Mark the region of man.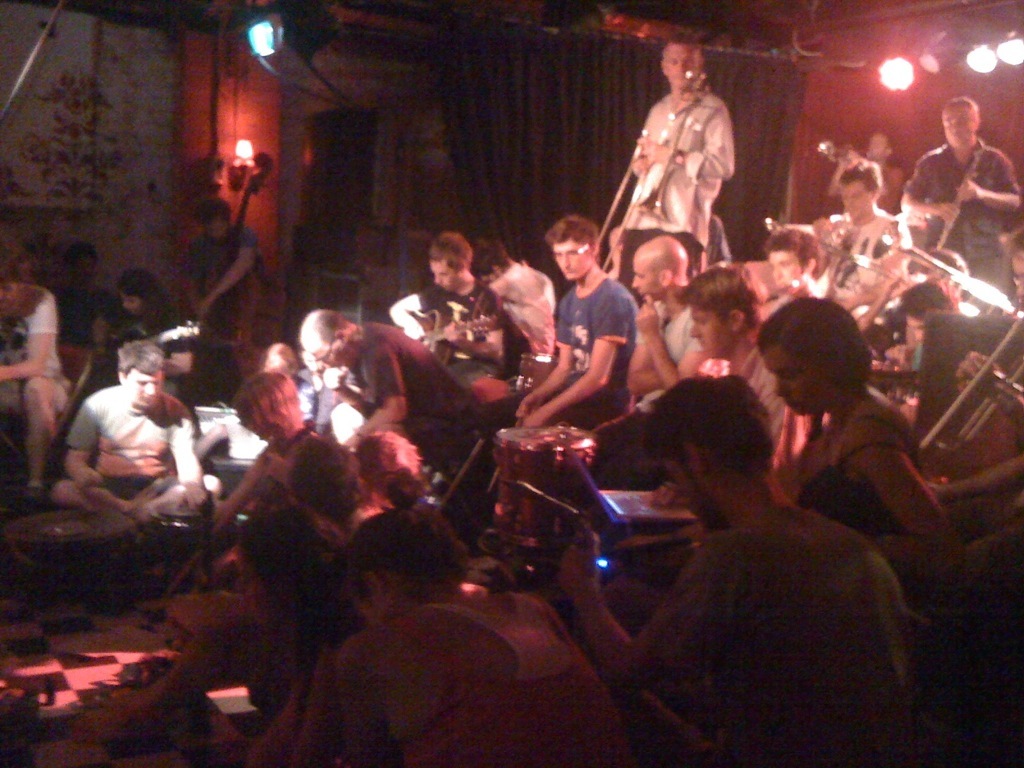
Region: 574, 367, 958, 764.
